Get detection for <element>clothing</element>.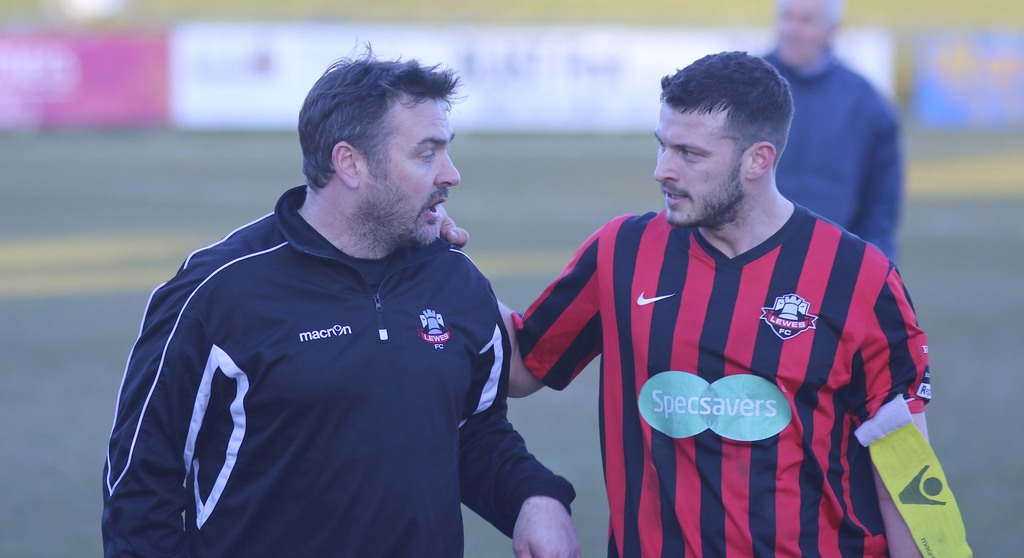
Detection: 757,42,895,267.
